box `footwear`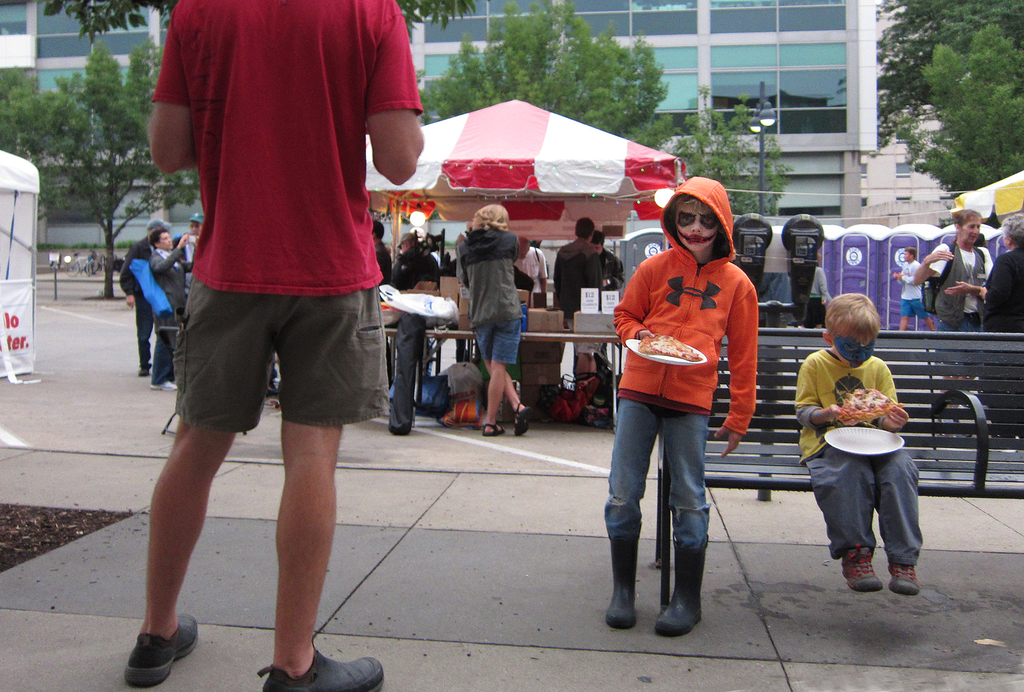
(x1=156, y1=378, x2=174, y2=393)
